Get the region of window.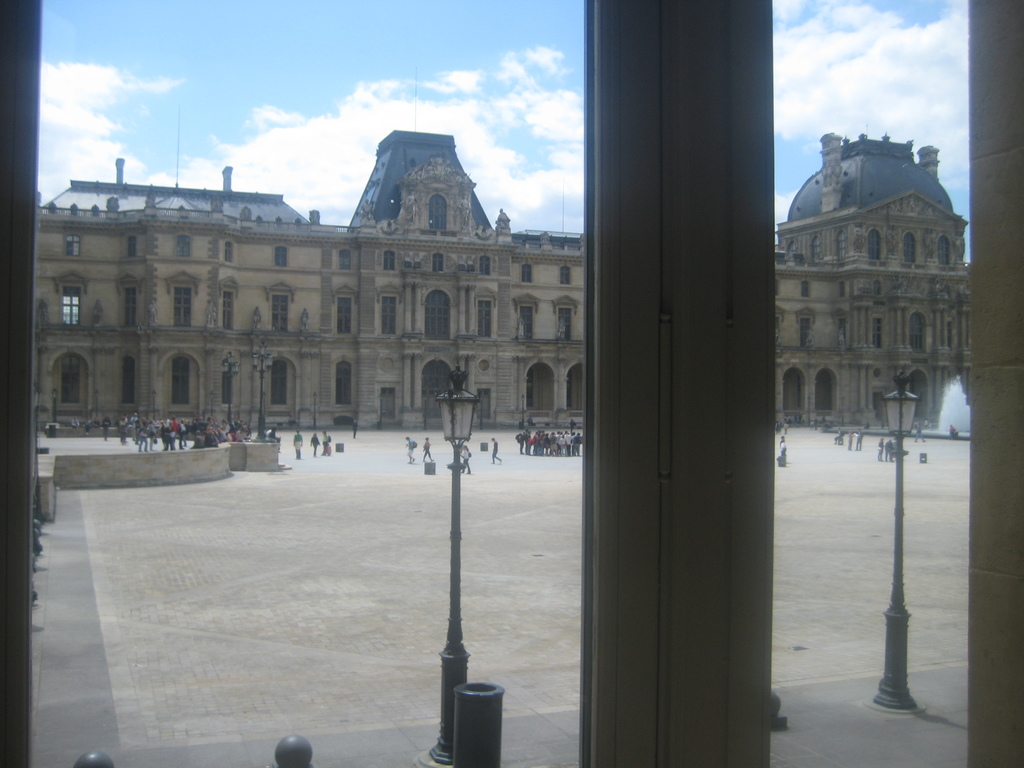
870:229:884:261.
